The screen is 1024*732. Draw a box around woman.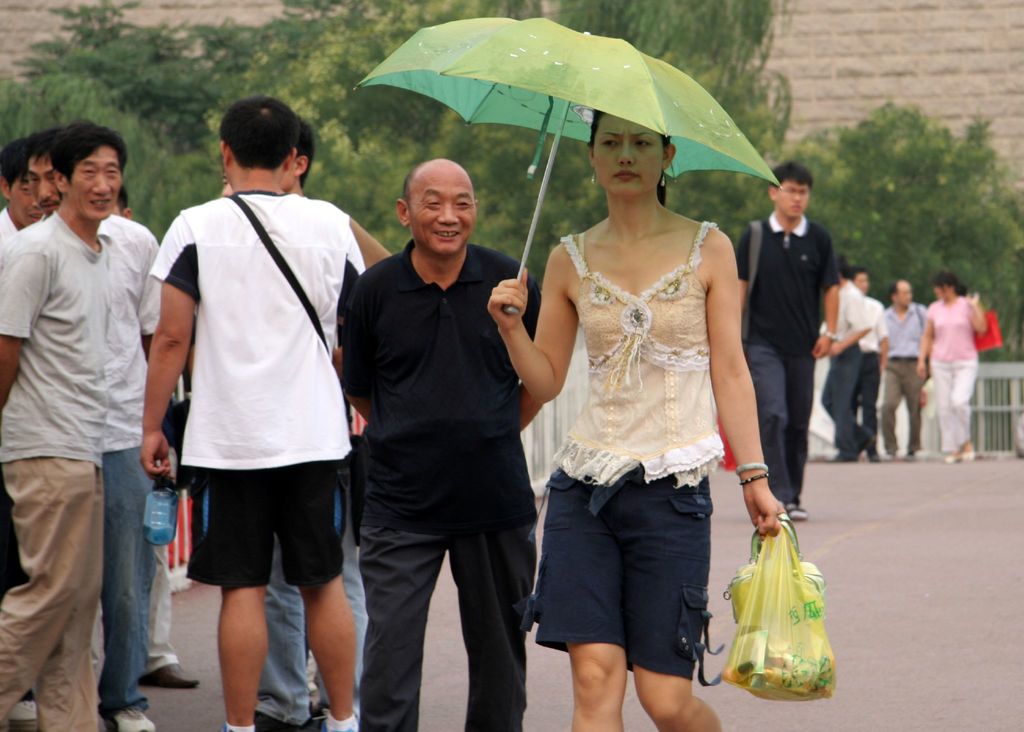
bbox(913, 266, 986, 465).
